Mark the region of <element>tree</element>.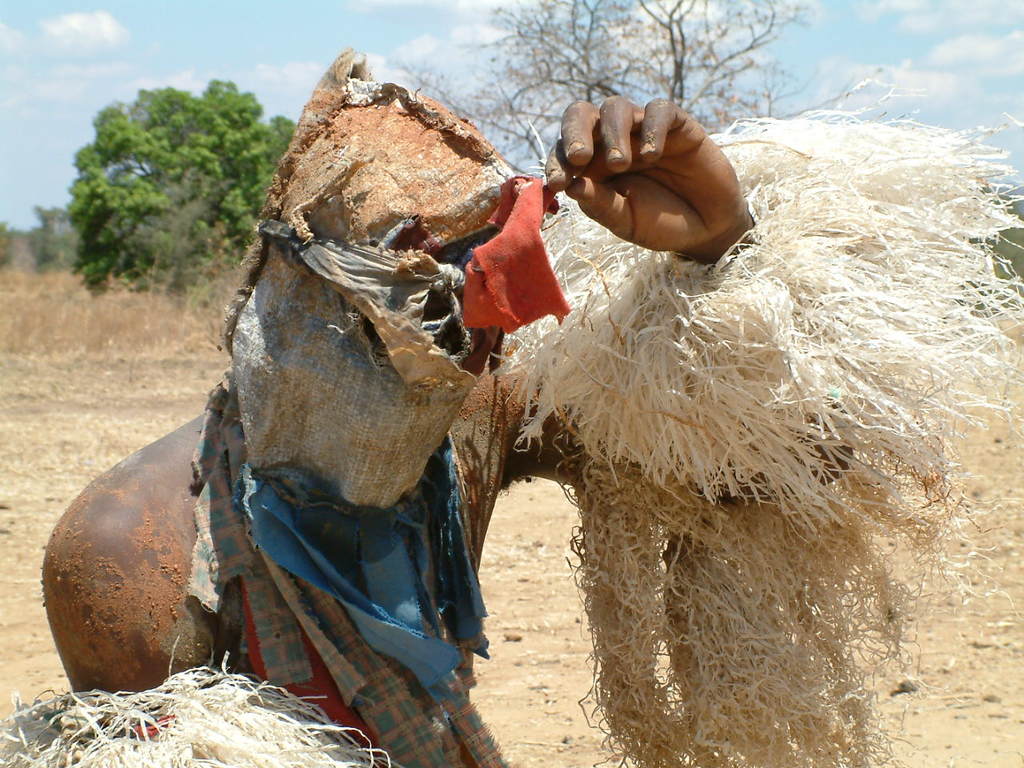
Region: 26:202:91:262.
